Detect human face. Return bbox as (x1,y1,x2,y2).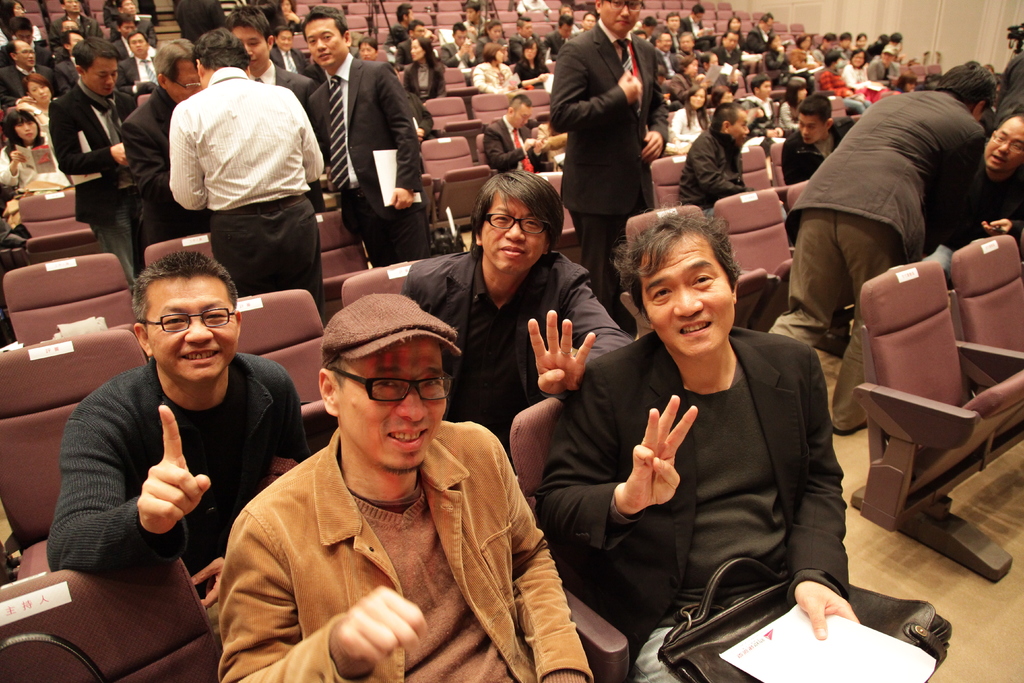
(152,272,234,383).
